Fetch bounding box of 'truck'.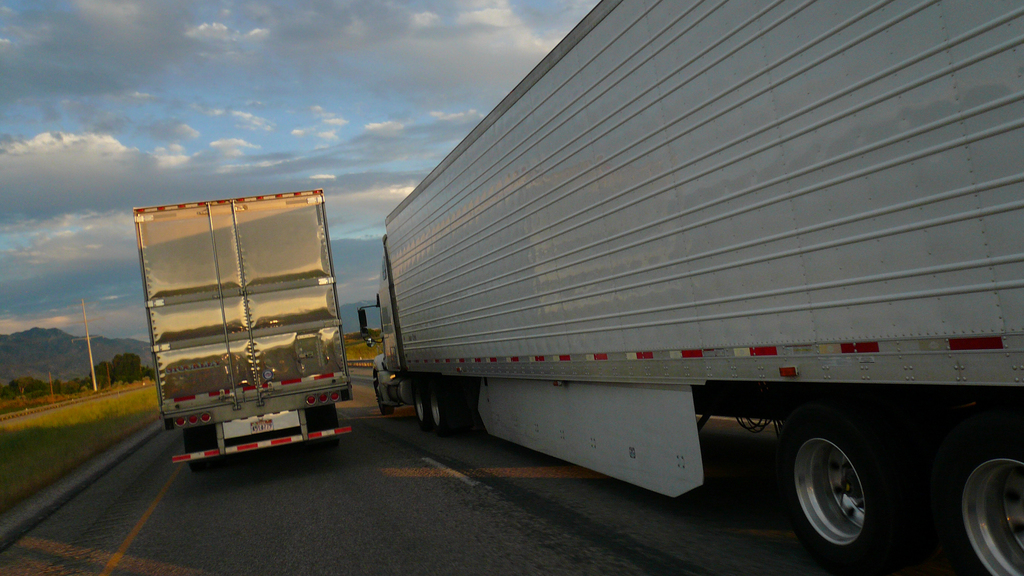
Bbox: <region>131, 188, 356, 476</region>.
